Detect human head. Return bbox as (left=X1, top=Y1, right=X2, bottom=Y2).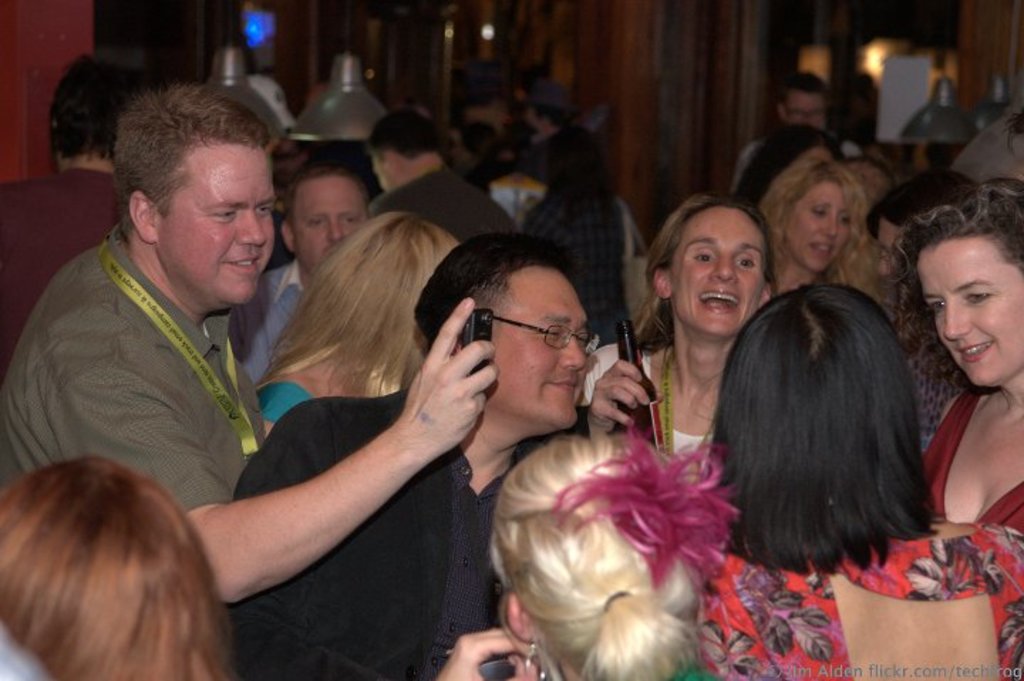
(left=740, top=117, right=839, bottom=208).
